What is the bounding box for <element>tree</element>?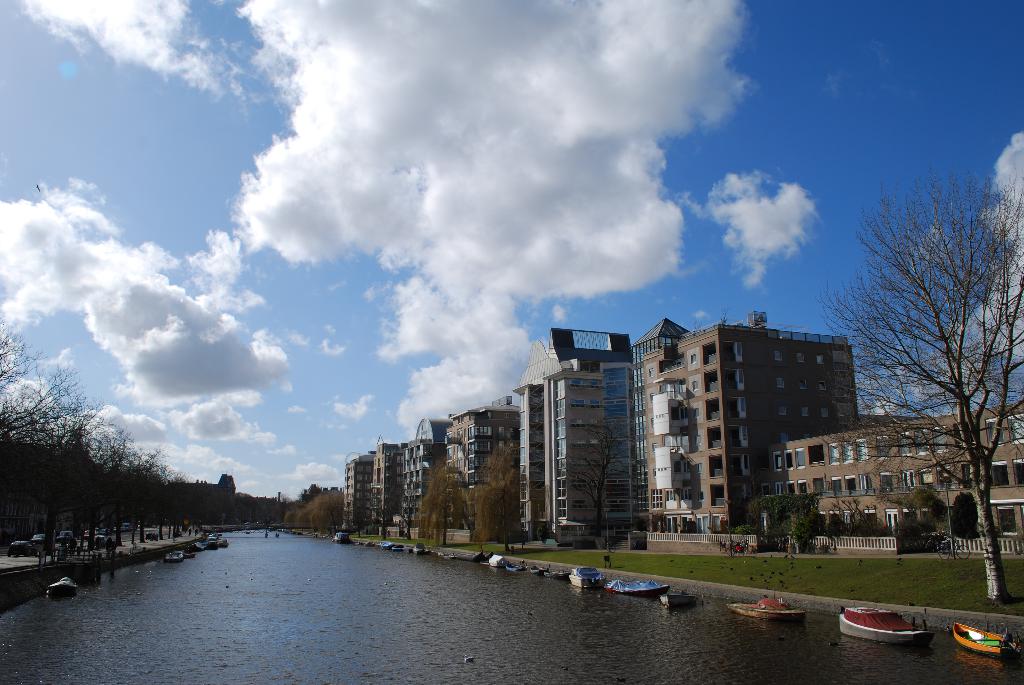
<bbox>836, 136, 1005, 580</bbox>.
